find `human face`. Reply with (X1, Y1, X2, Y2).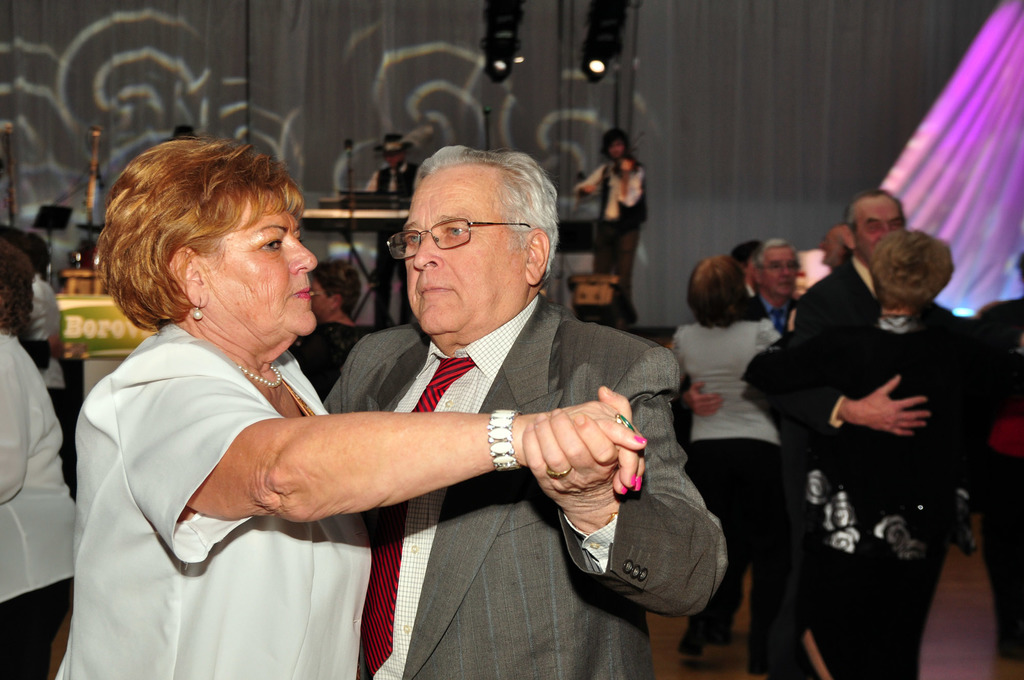
(404, 182, 527, 334).
